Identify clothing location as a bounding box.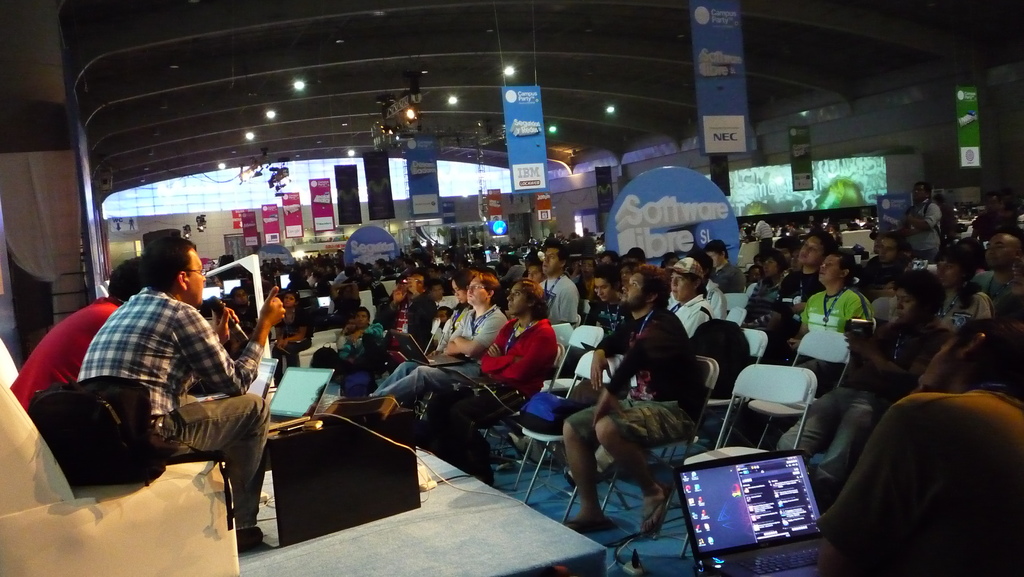
box(488, 323, 560, 386).
